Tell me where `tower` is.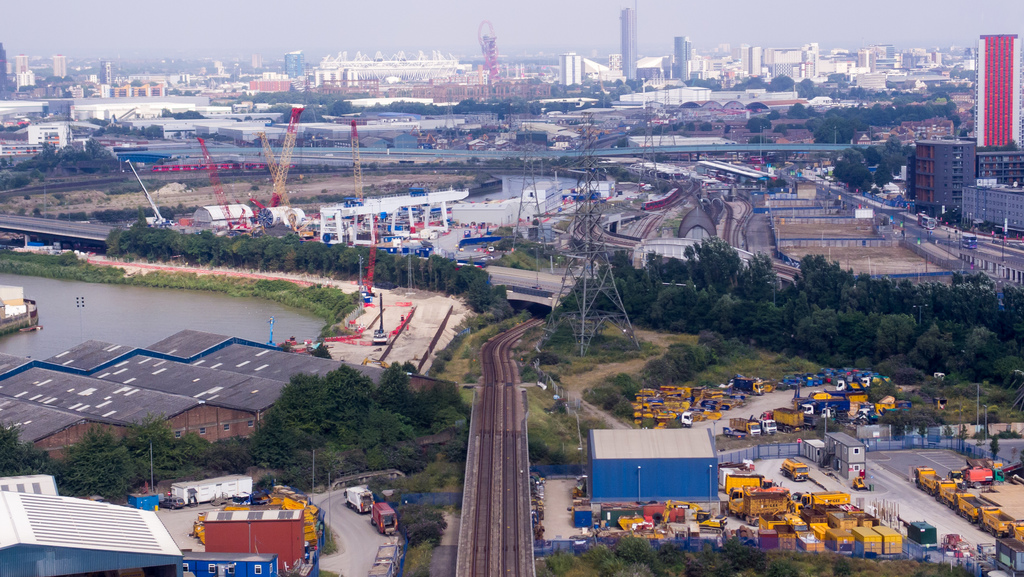
`tower` is at detection(53, 54, 63, 76).
